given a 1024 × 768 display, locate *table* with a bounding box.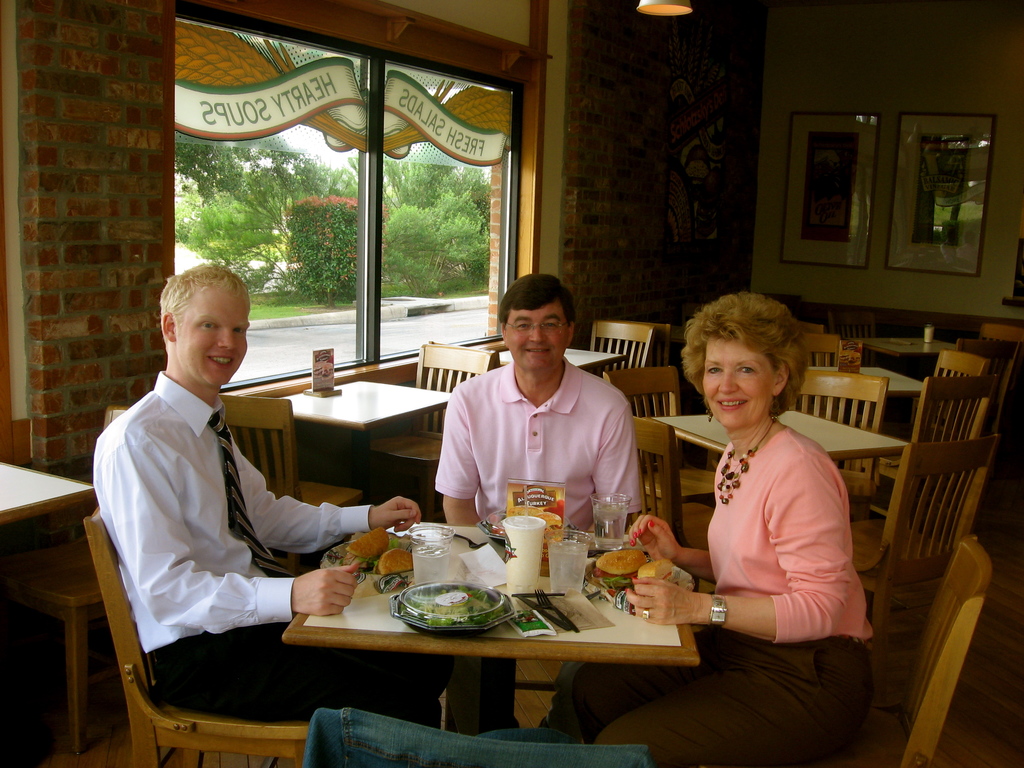
Located: (0,465,94,524).
